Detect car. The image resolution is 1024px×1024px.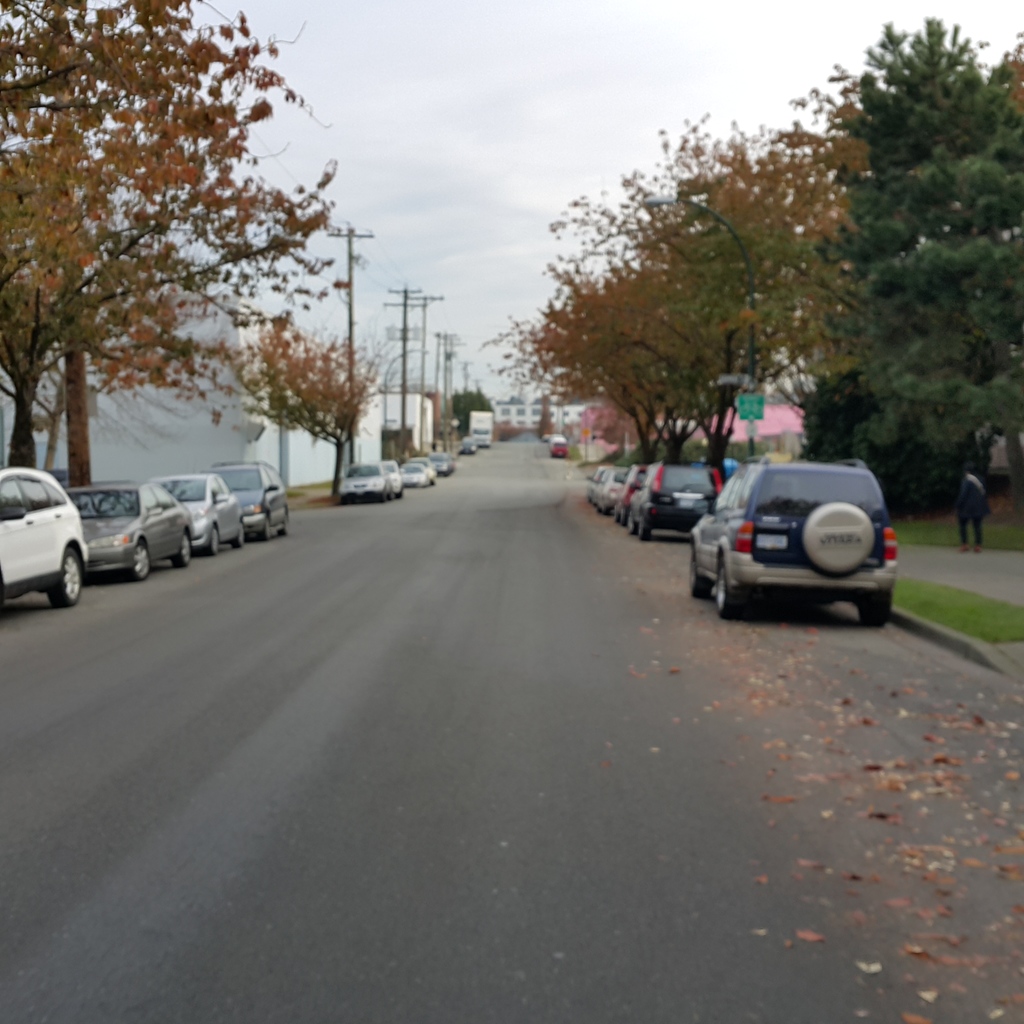
rect(698, 450, 911, 621).
